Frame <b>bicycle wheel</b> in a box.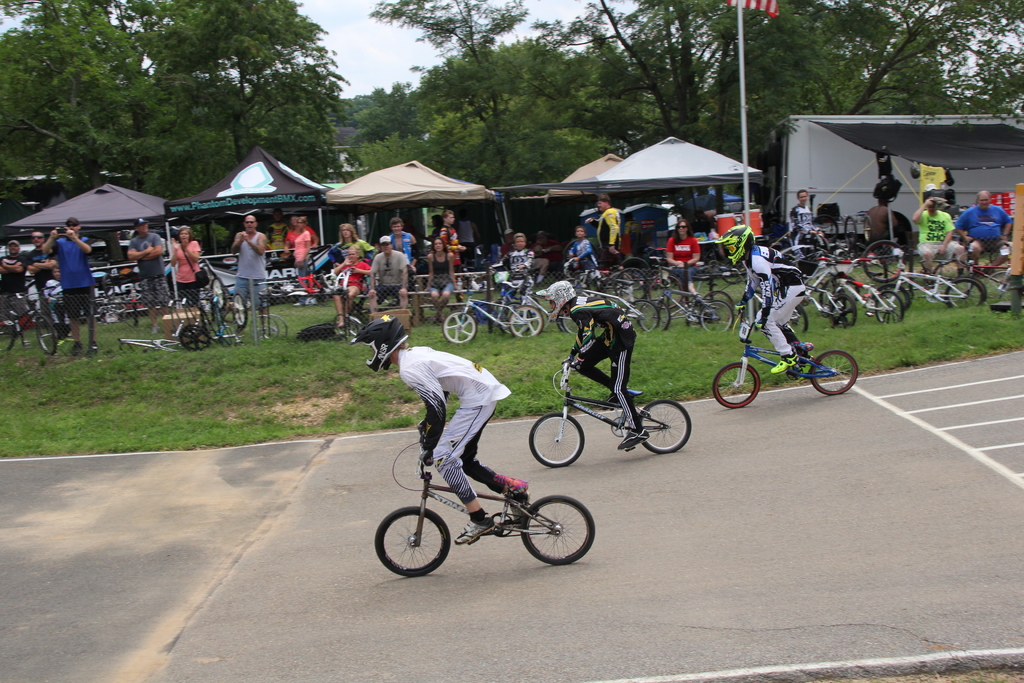
33, 317, 58, 355.
